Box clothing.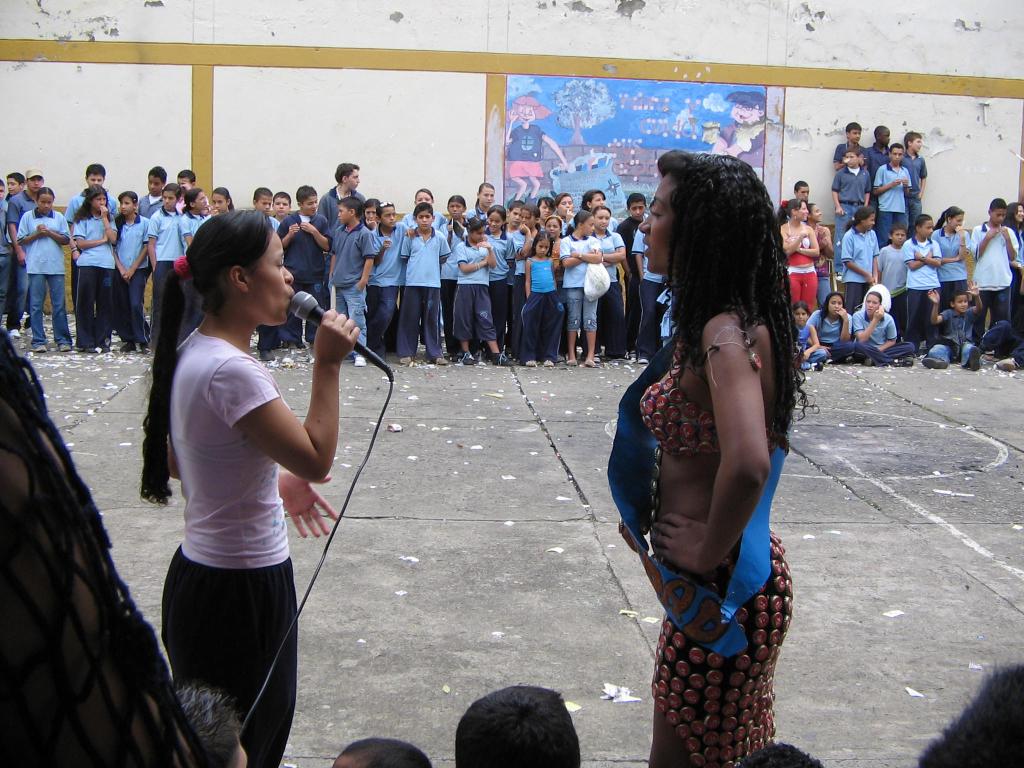
l=148, t=202, r=188, b=269.
